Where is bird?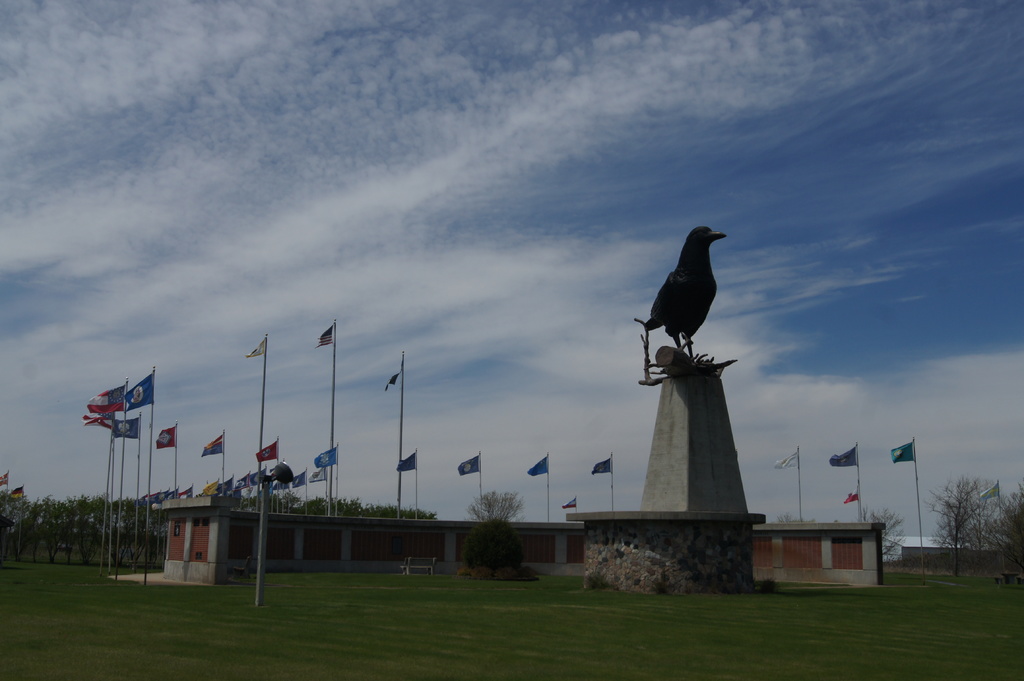
Rect(643, 228, 743, 369).
